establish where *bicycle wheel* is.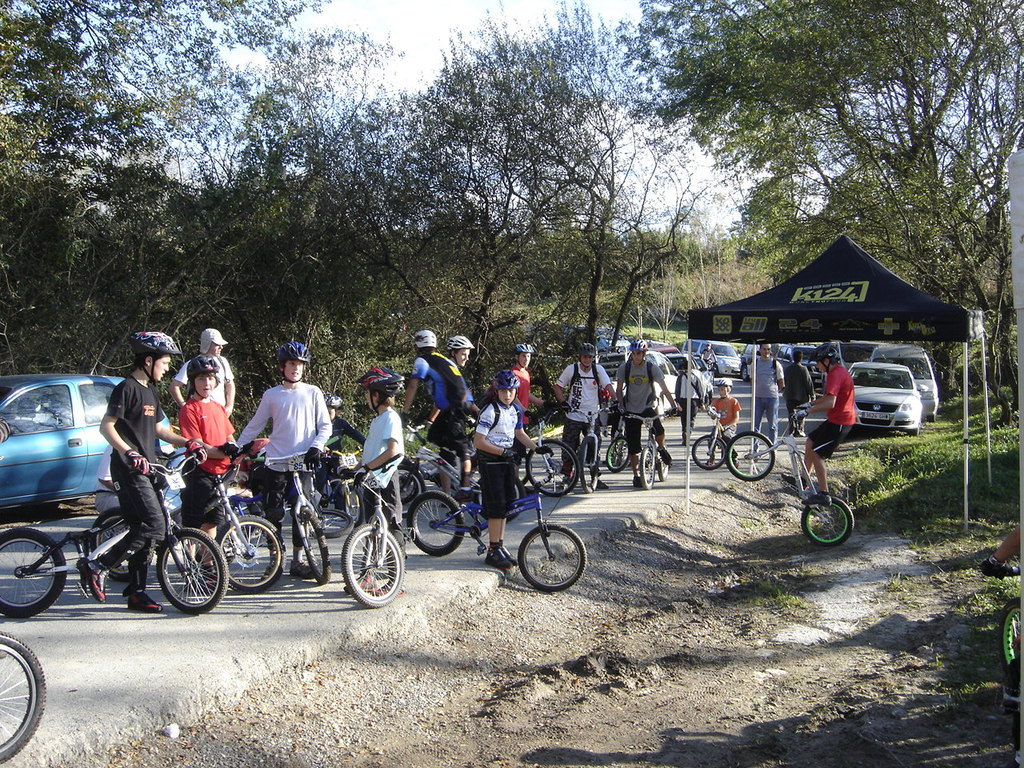
Established at detection(343, 522, 399, 606).
